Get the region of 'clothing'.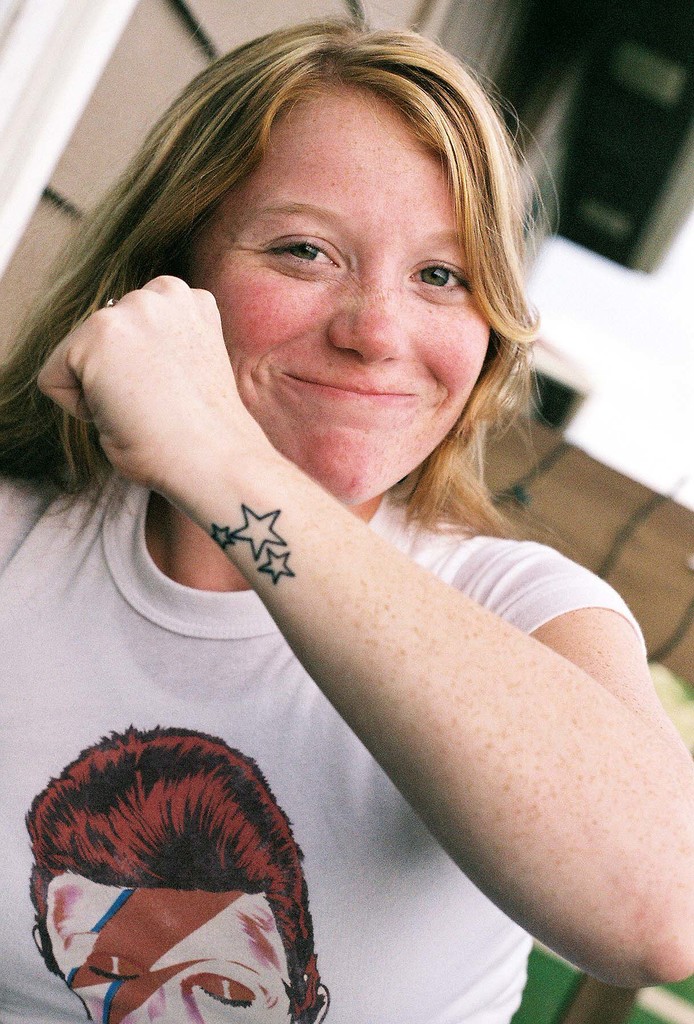
52/268/661/1000.
